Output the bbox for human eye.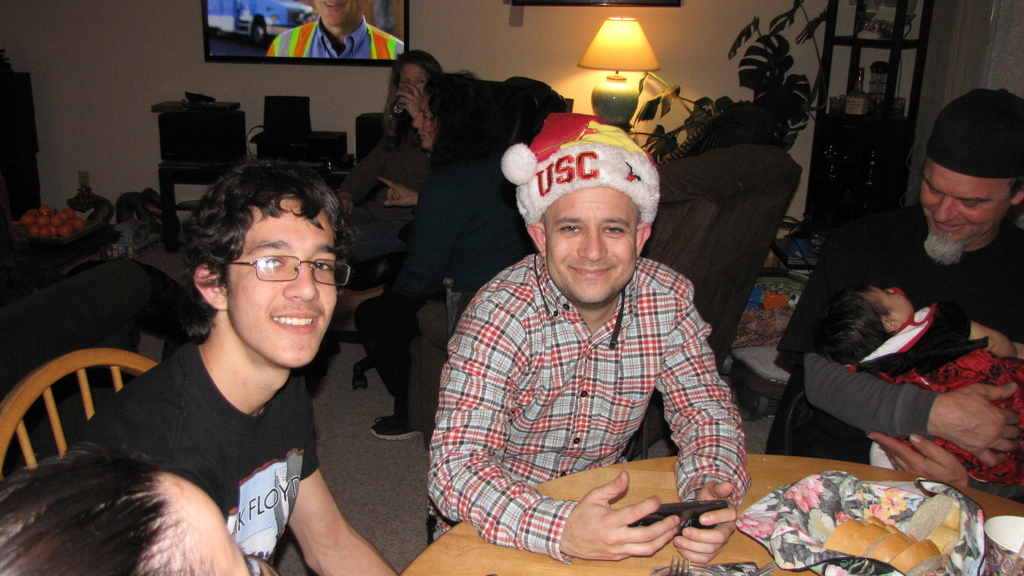
x1=314 y1=260 x2=334 y2=273.
